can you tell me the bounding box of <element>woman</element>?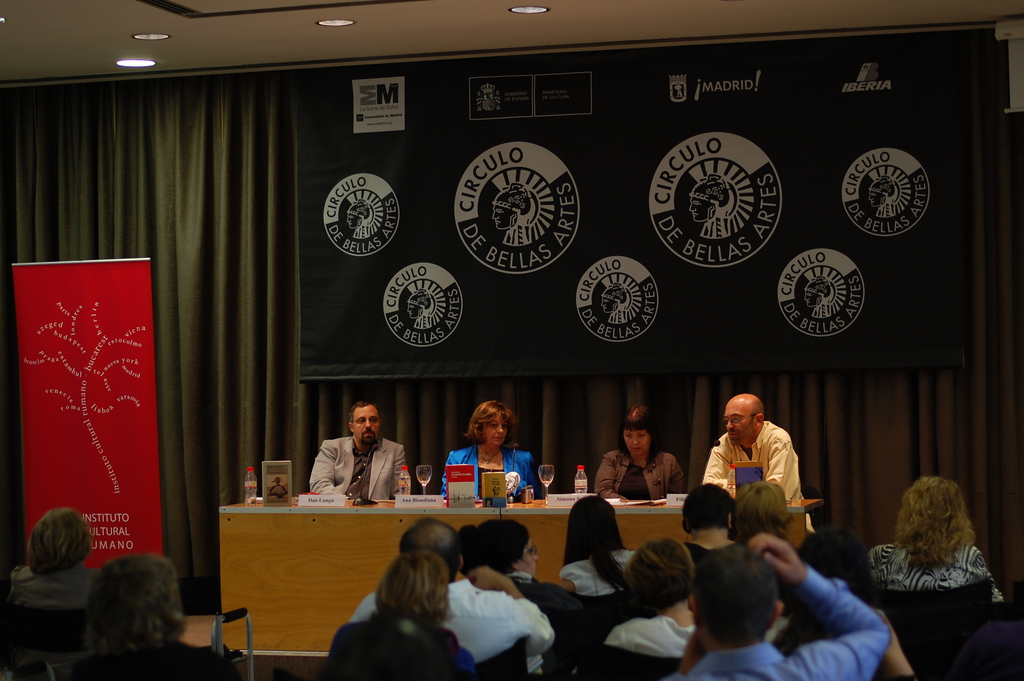
x1=63 y1=548 x2=224 y2=680.
